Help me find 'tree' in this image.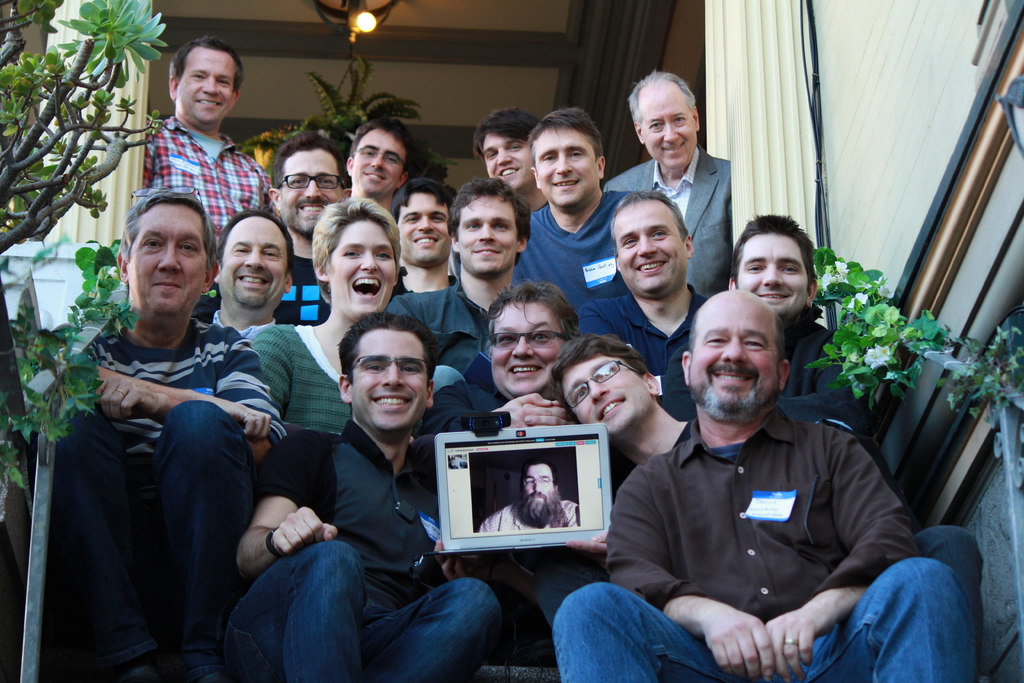
Found it: crop(7, 3, 147, 247).
